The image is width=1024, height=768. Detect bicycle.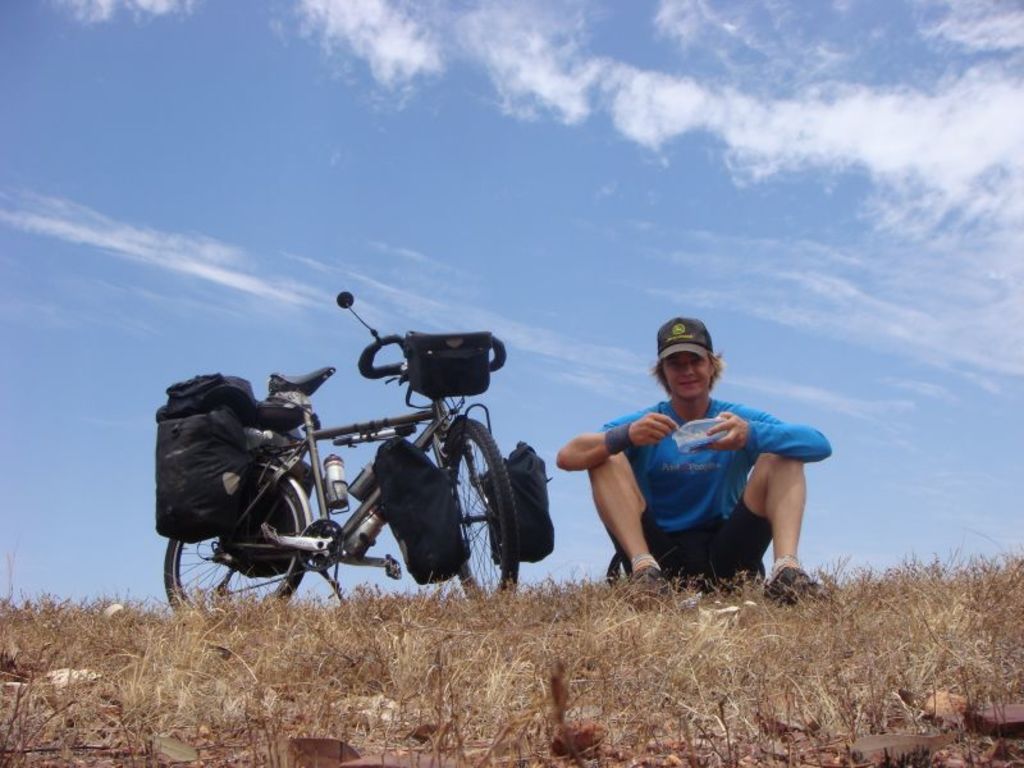
Detection: (left=161, top=338, right=562, bottom=627).
